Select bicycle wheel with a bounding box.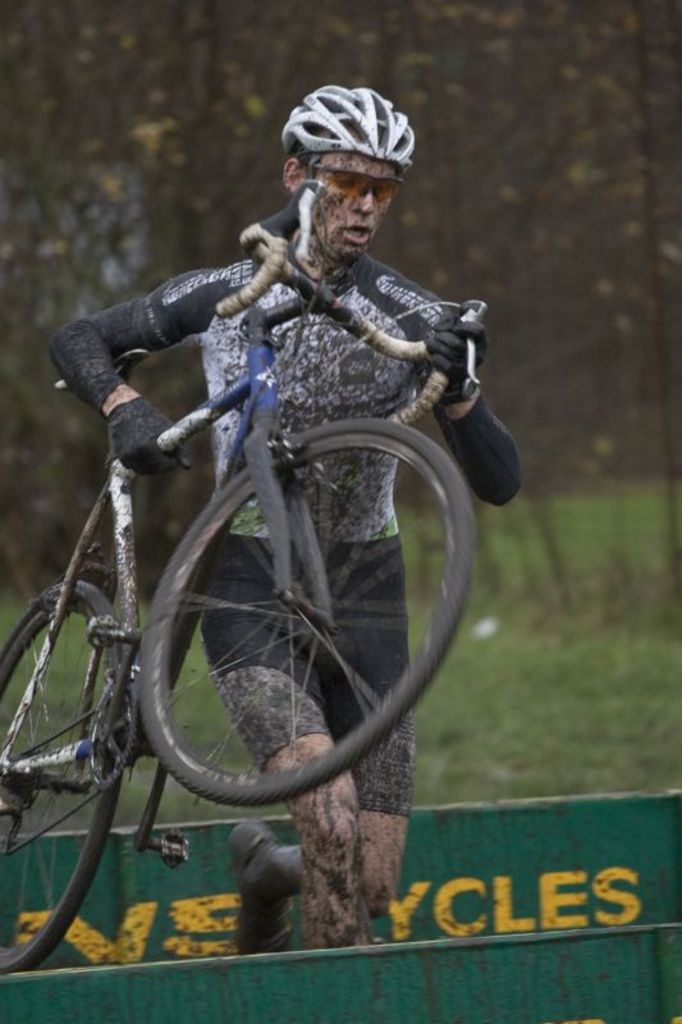
bbox=(106, 421, 459, 867).
